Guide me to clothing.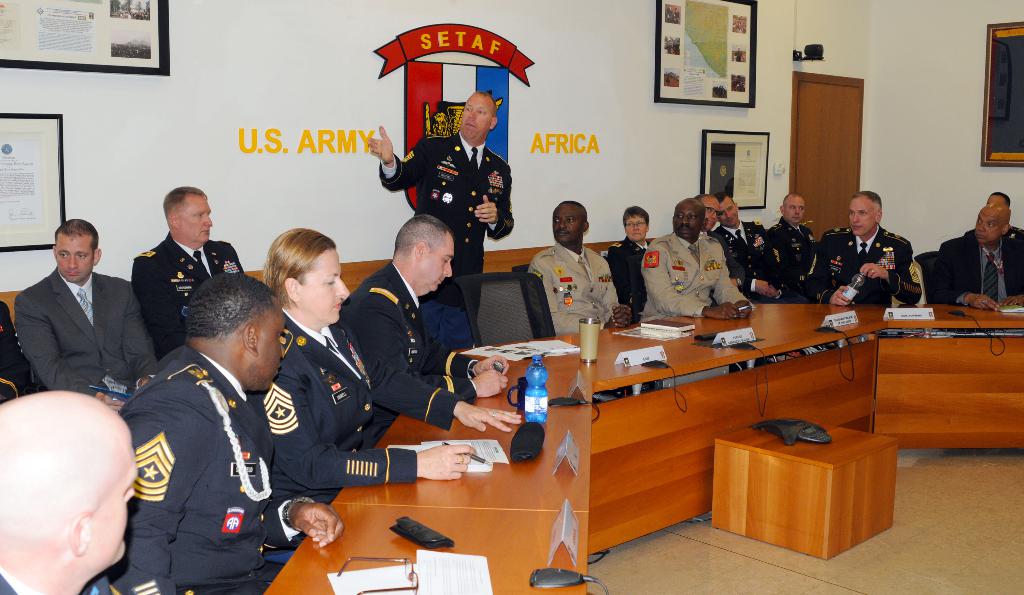
Guidance: 315, 266, 466, 412.
